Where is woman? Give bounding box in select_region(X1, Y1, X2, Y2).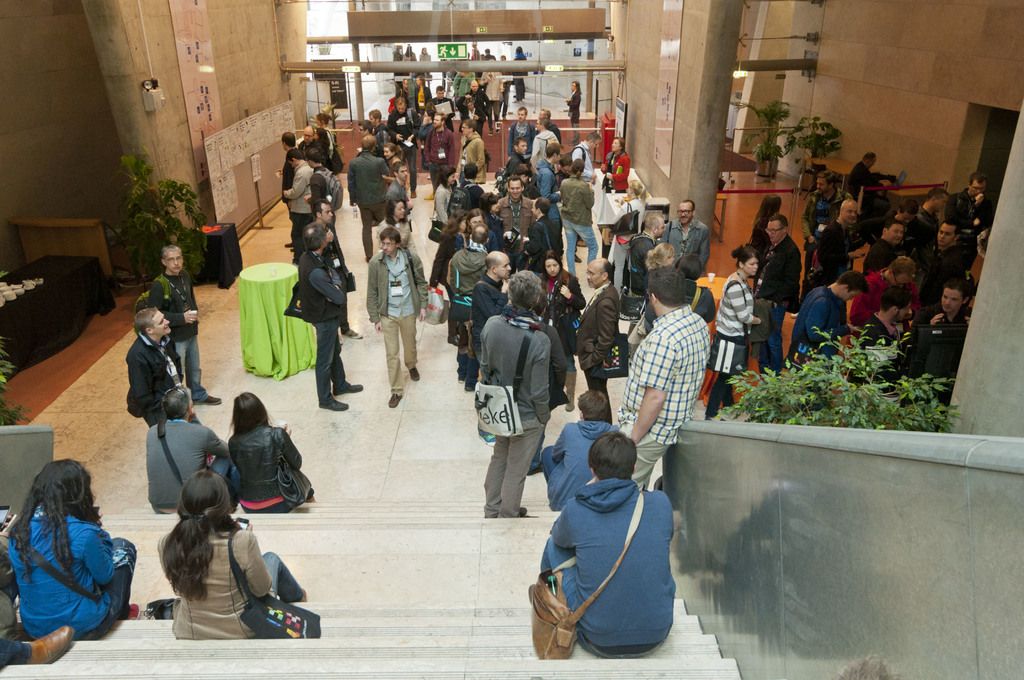
select_region(701, 242, 762, 421).
